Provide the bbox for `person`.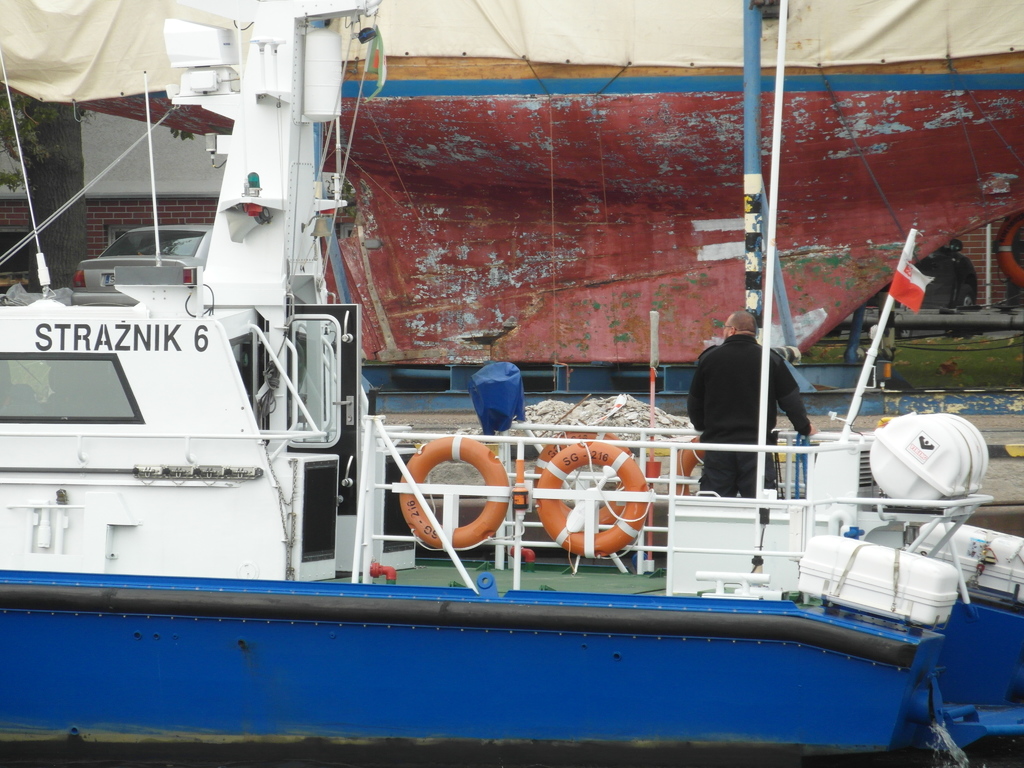
crop(709, 284, 815, 522).
